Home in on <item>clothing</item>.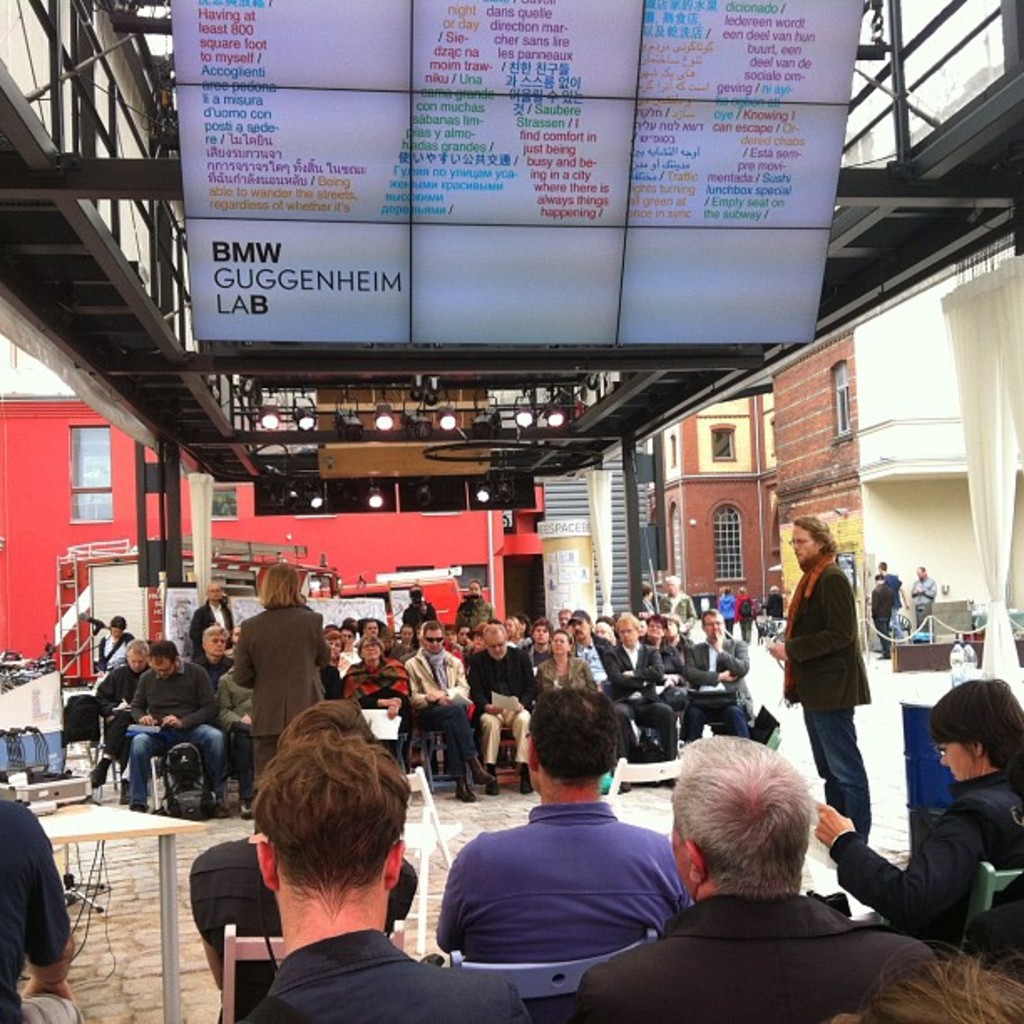
Homed in at 248,929,539,1022.
